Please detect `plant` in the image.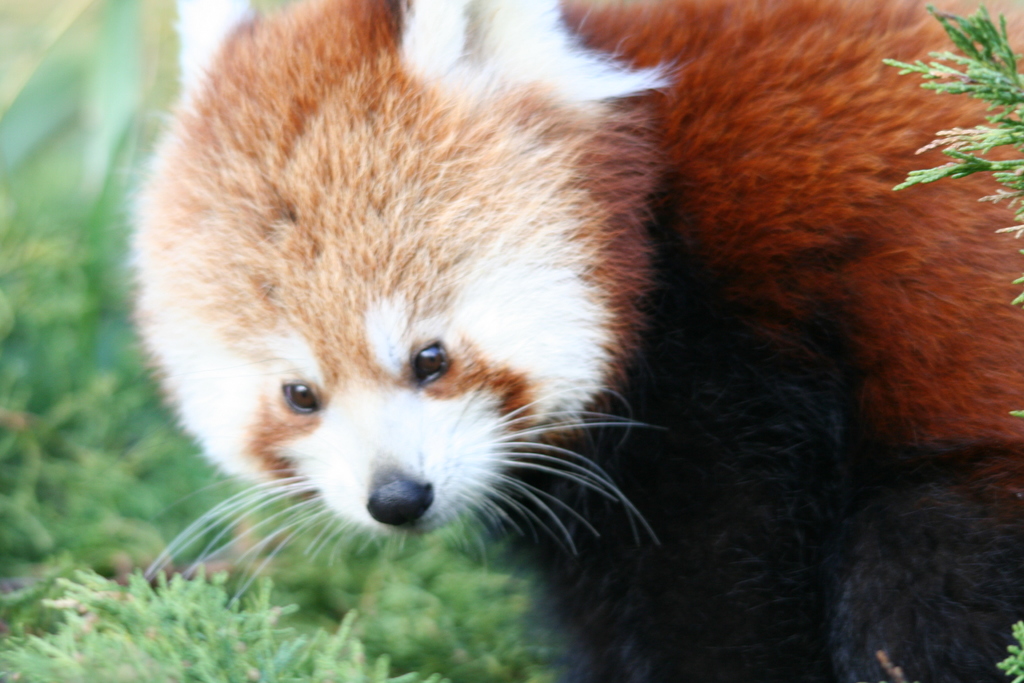
[x1=877, y1=0, x2=1023, y2=682].
